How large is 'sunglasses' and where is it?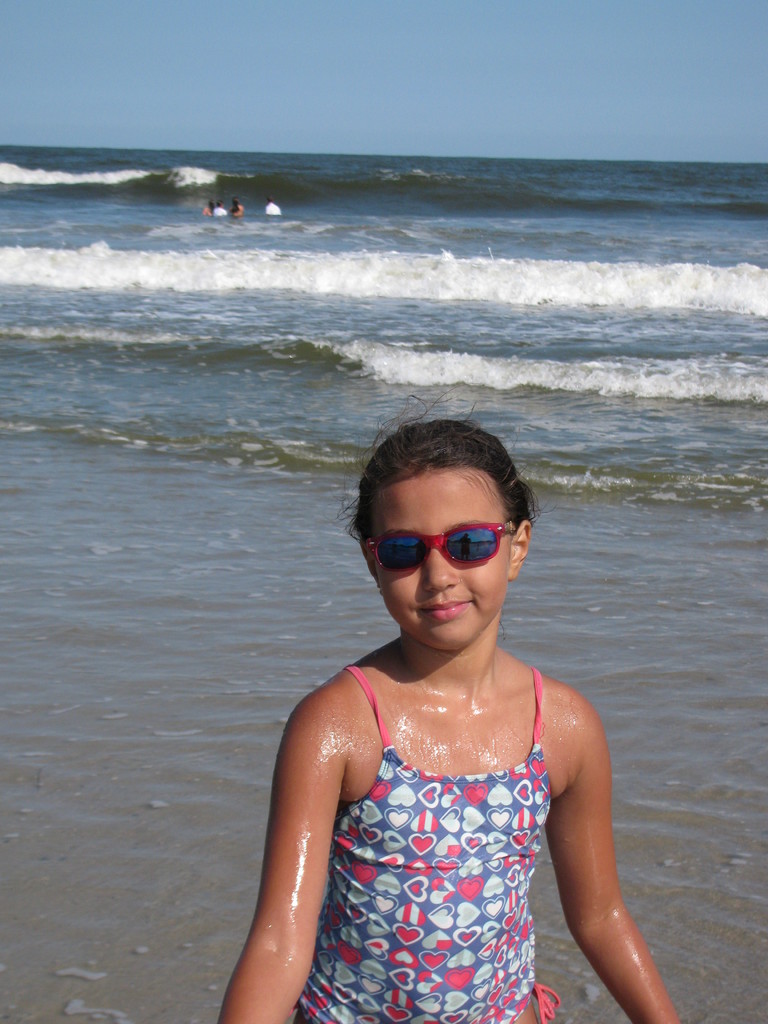
Bounding box: bbox=(356, 522, 518, 566).
